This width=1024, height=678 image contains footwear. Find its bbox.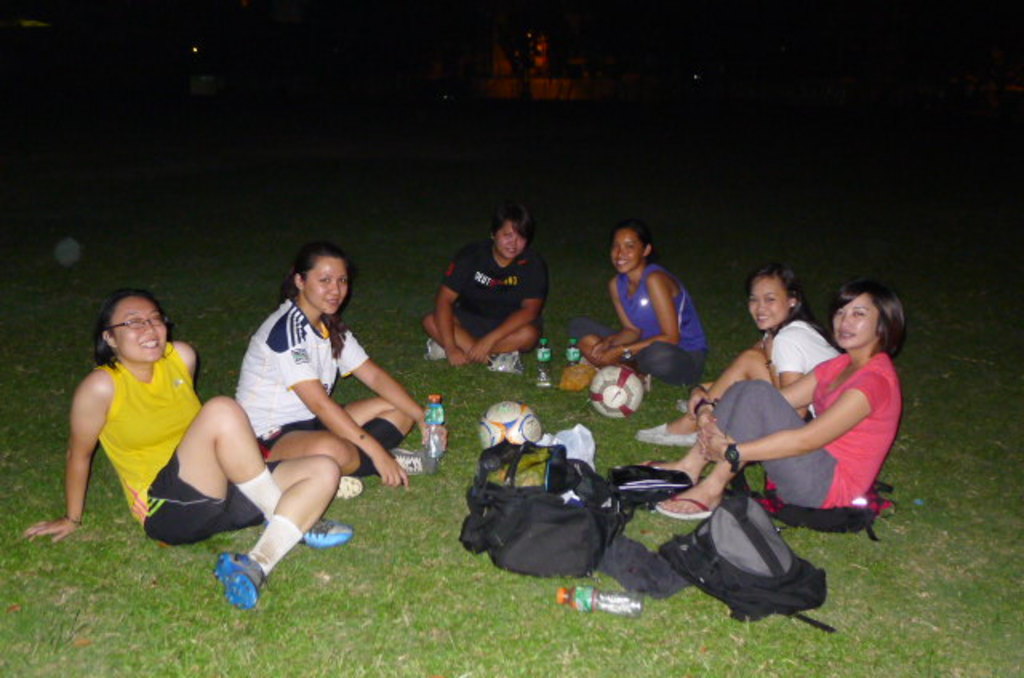
rect(301, 518, 352, 552).
